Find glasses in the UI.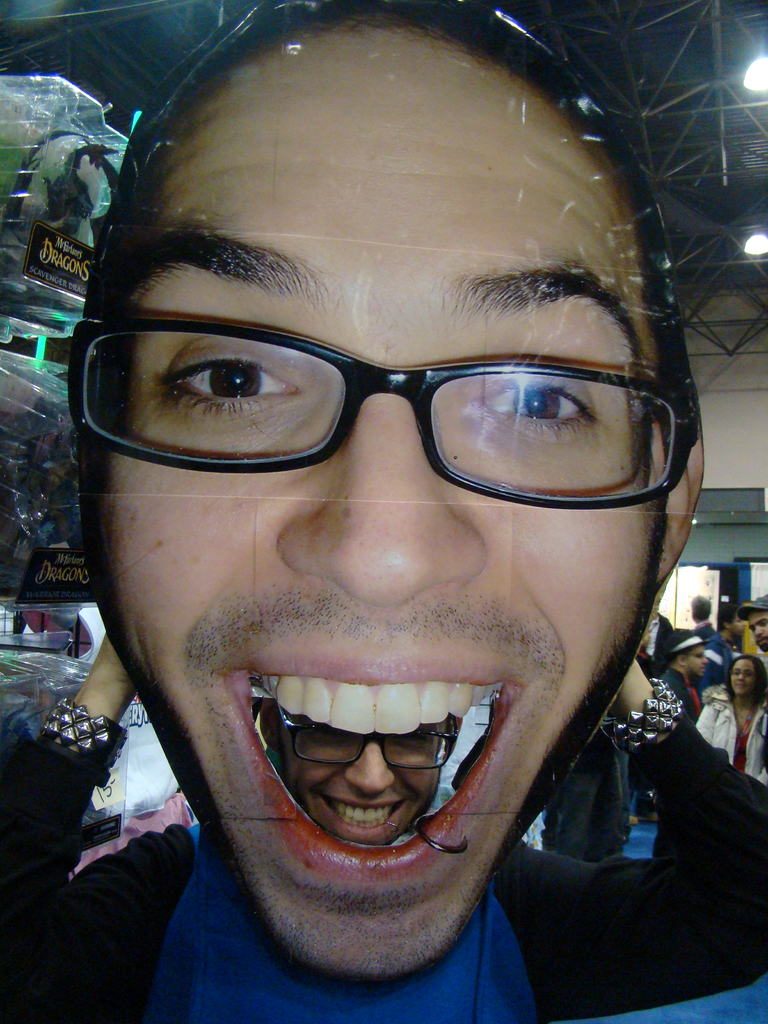
UI element at detection(67, 311, 701, 512).
